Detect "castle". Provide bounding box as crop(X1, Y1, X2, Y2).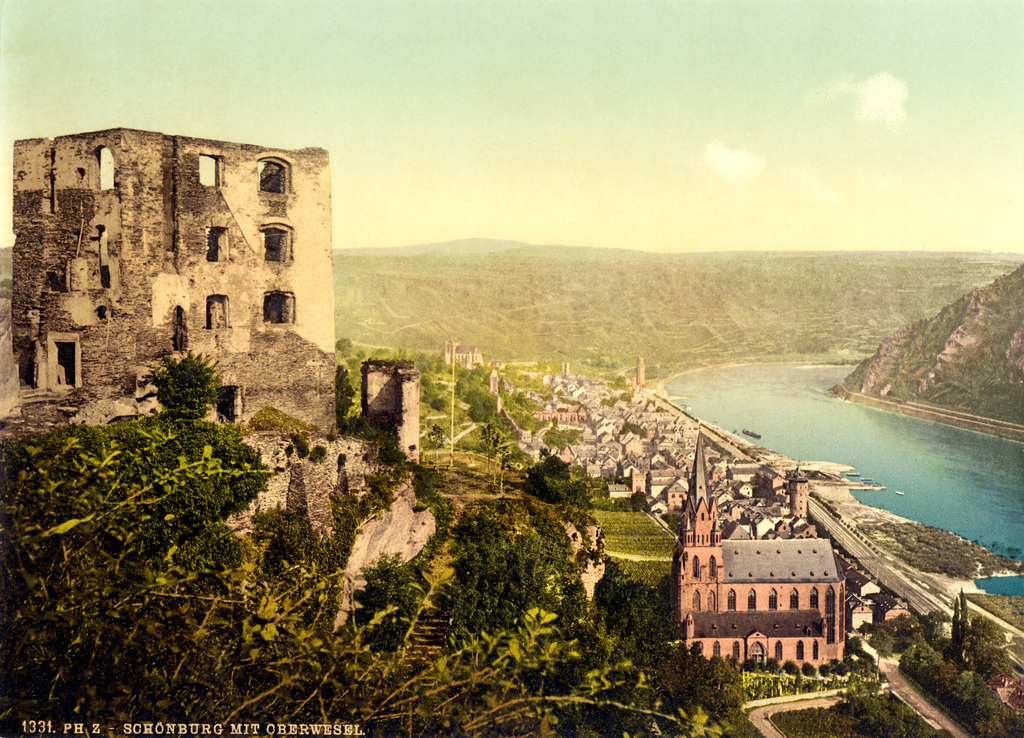
crop(8, 101, 381, 464).
